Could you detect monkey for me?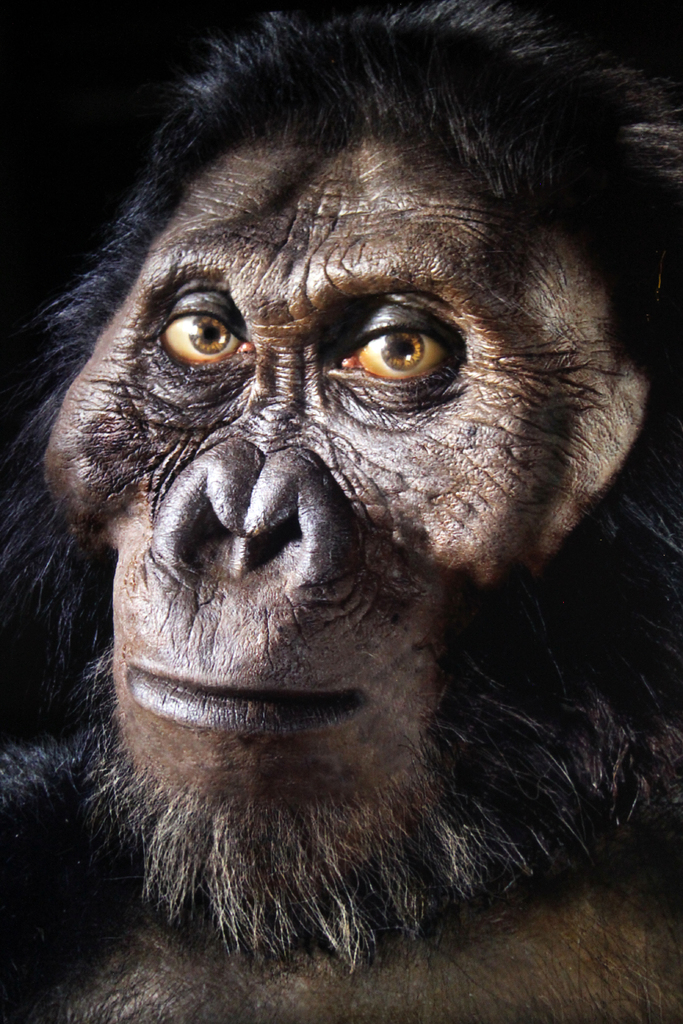
Detection result: rect(0, 0, 682, 1023).
